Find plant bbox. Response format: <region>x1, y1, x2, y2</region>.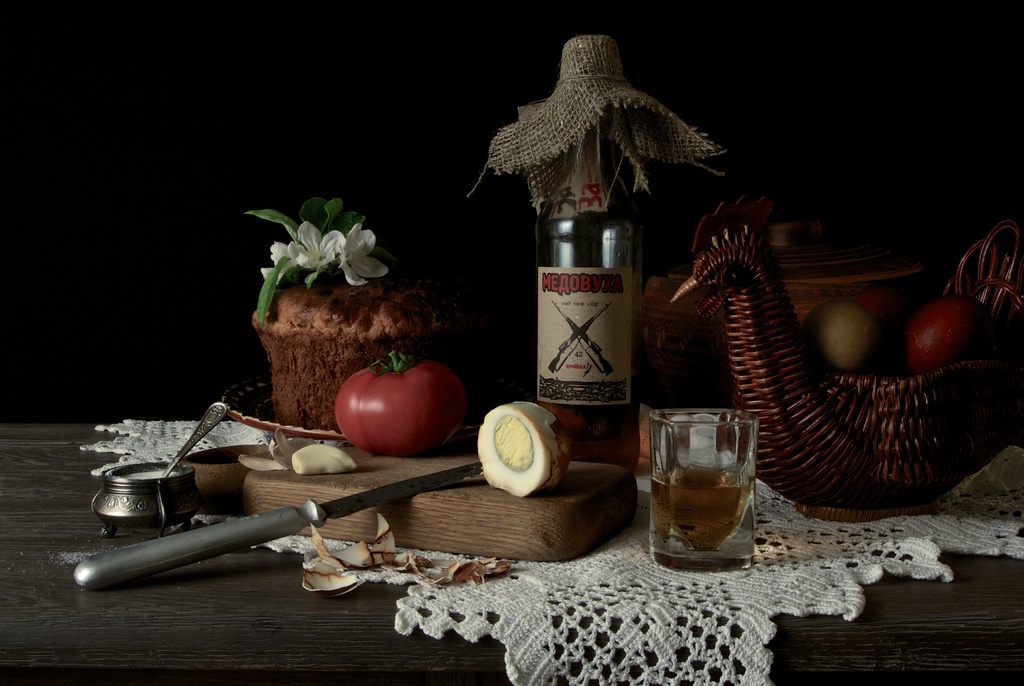
<region>248, 192, 387, 331</region>.
